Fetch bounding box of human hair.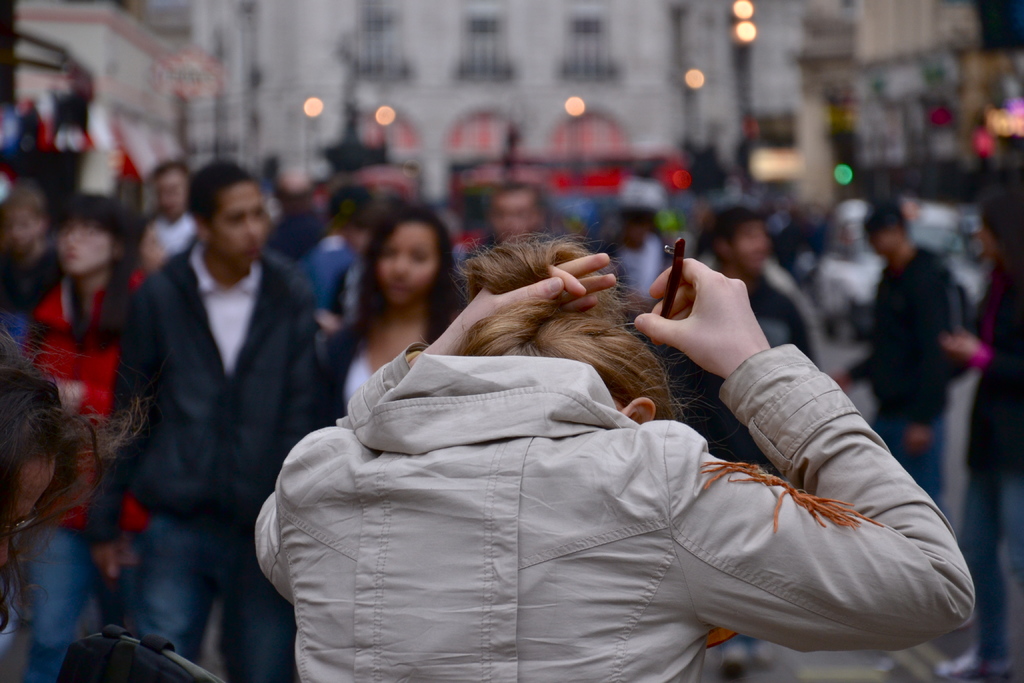
Bbox: l=58, t=191, r=143, b=352.
